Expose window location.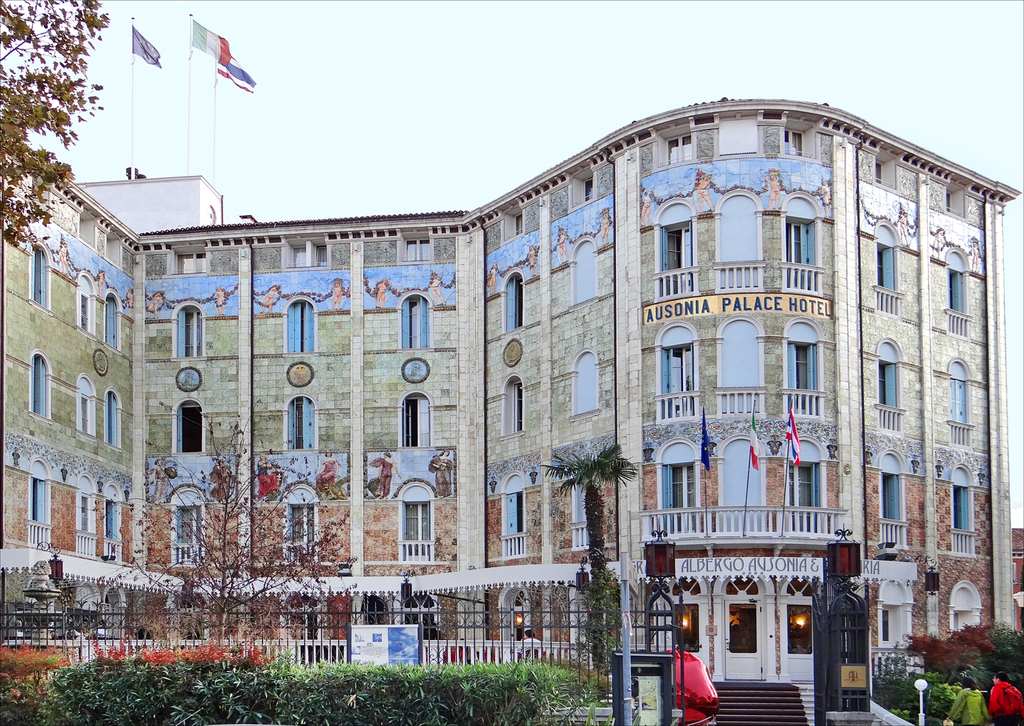
Exposed at detection(945, 357, 971, 451).
